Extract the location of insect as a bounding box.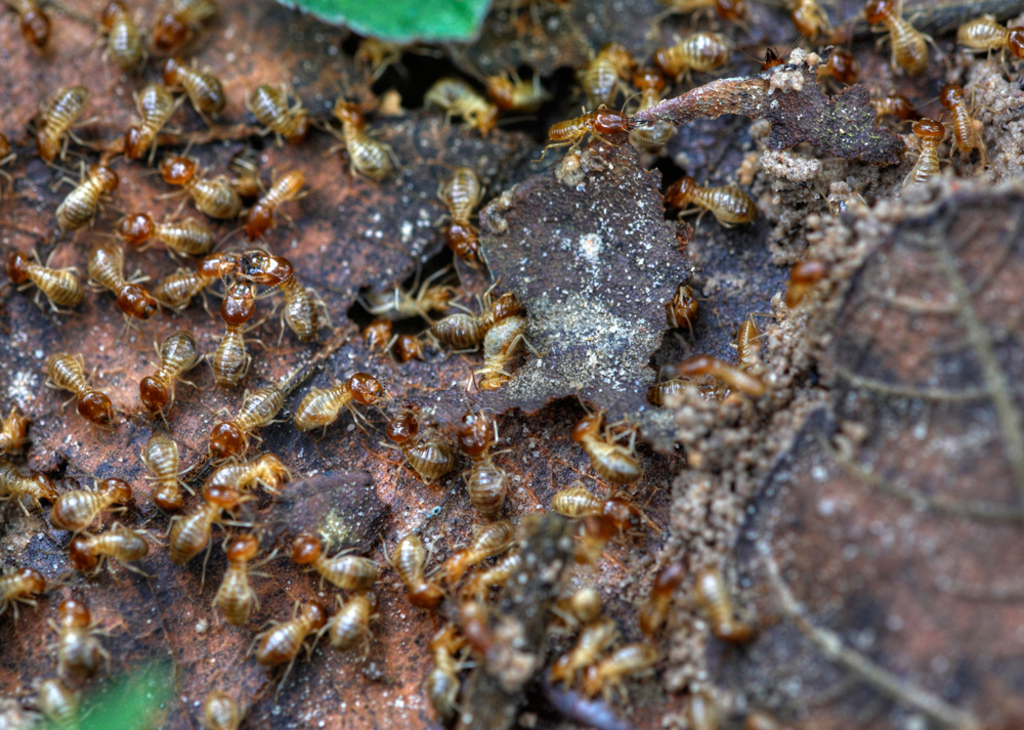
482,57,549,102.
